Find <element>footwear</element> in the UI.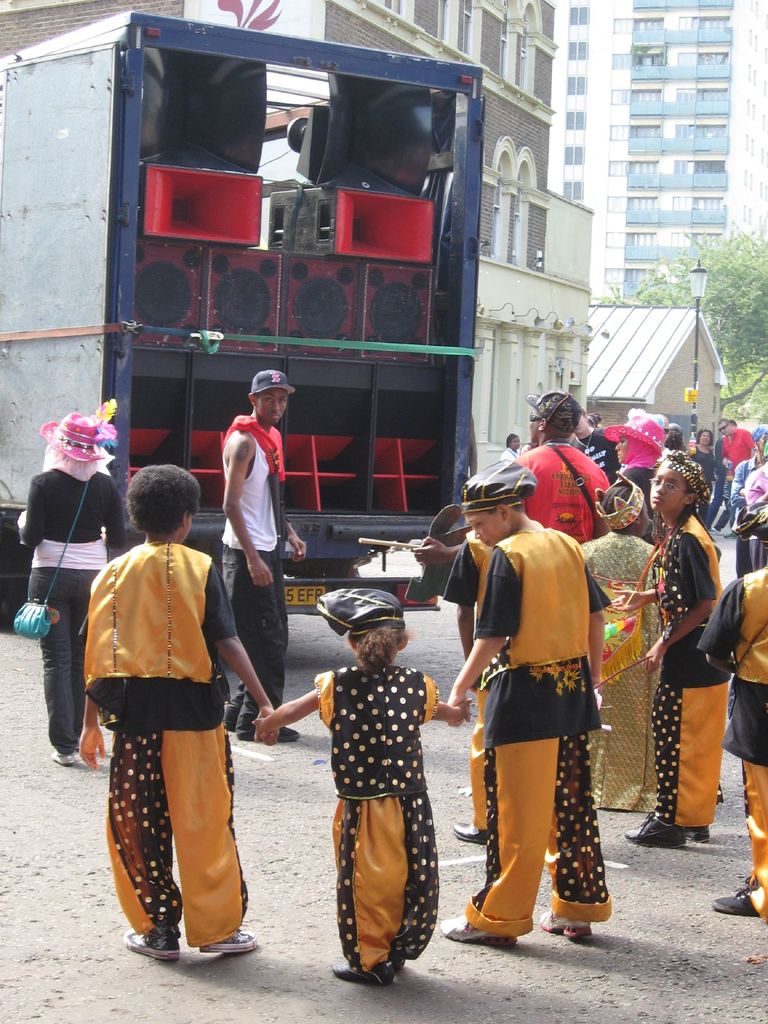
UI element at box(723, 529, 737, 538).
